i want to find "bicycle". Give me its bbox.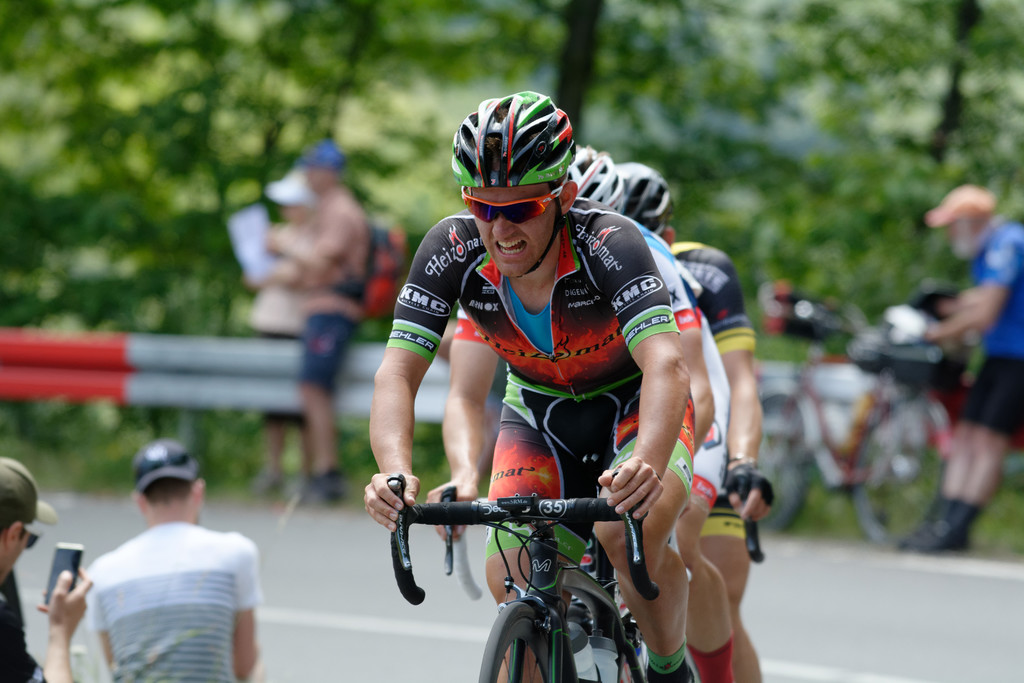
{"x1": 752, "y1": 305, "x2": 950, "y2": 549}.
